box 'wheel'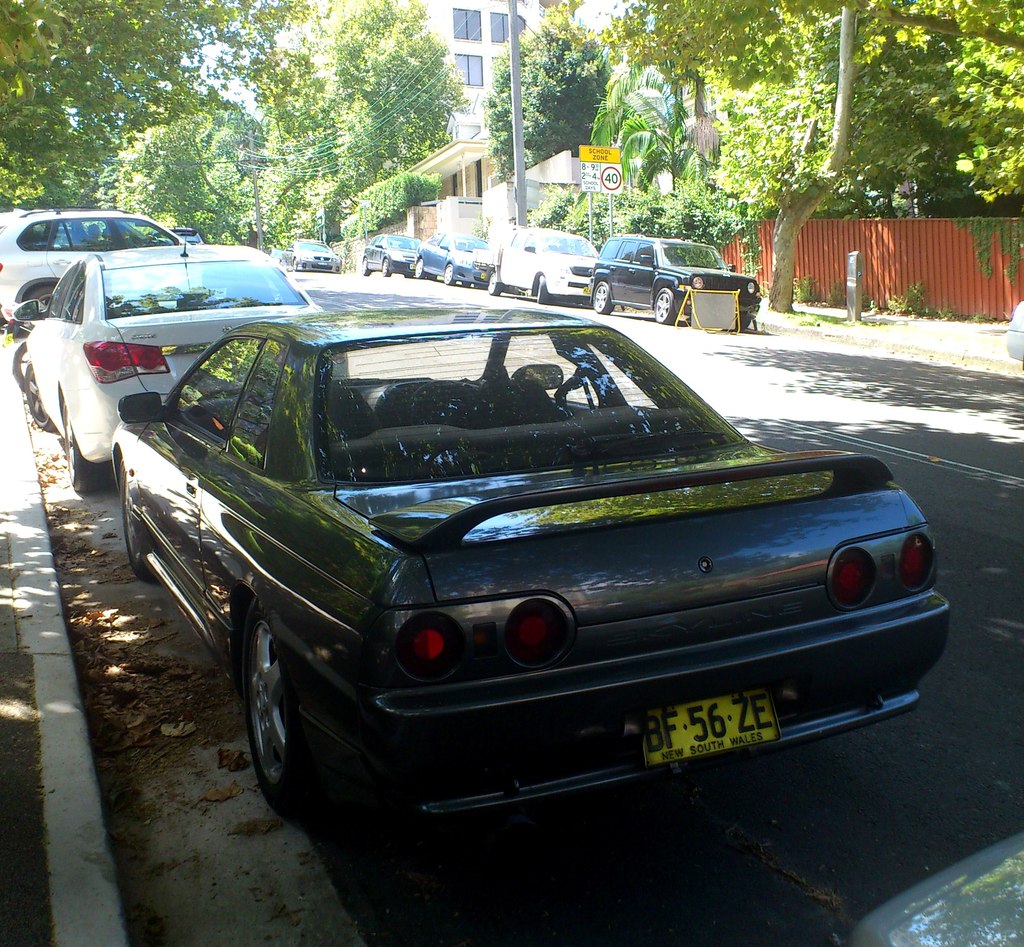
box=[409, 378, 477, 420]
